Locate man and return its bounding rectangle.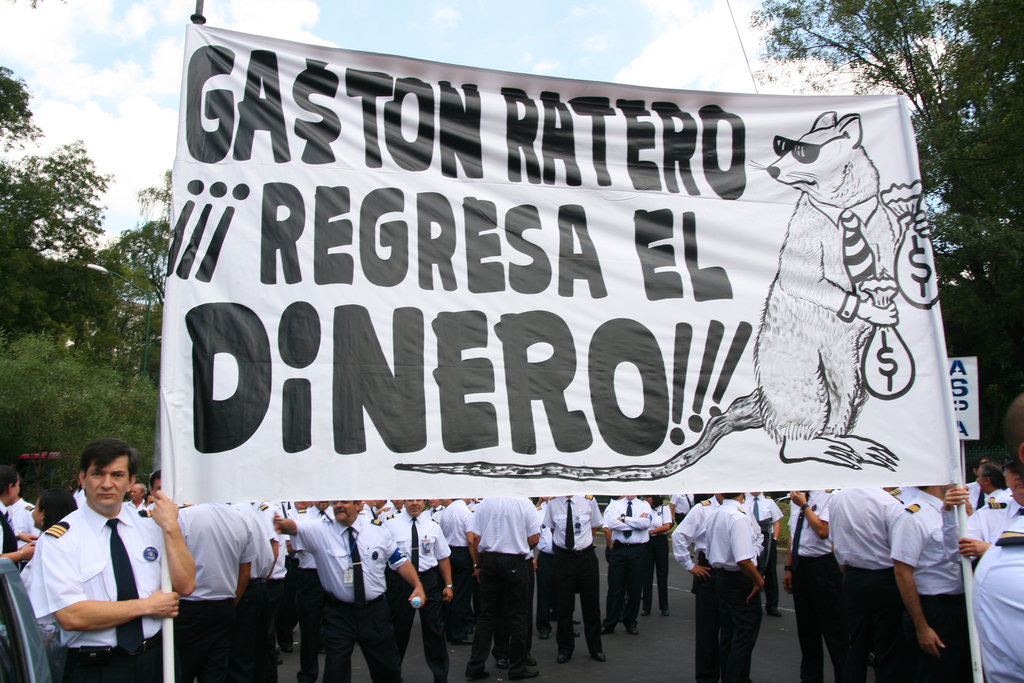
(x1=673, y1=486, x2=764, y2=682).
